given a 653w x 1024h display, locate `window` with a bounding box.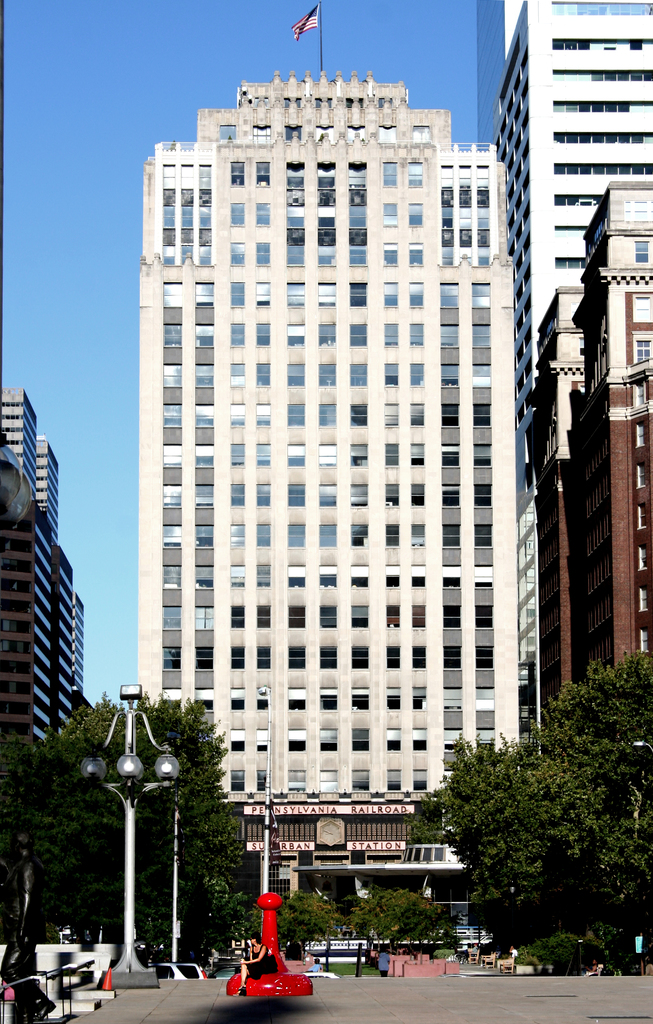
Located: box(385, 443, 399, 469).
